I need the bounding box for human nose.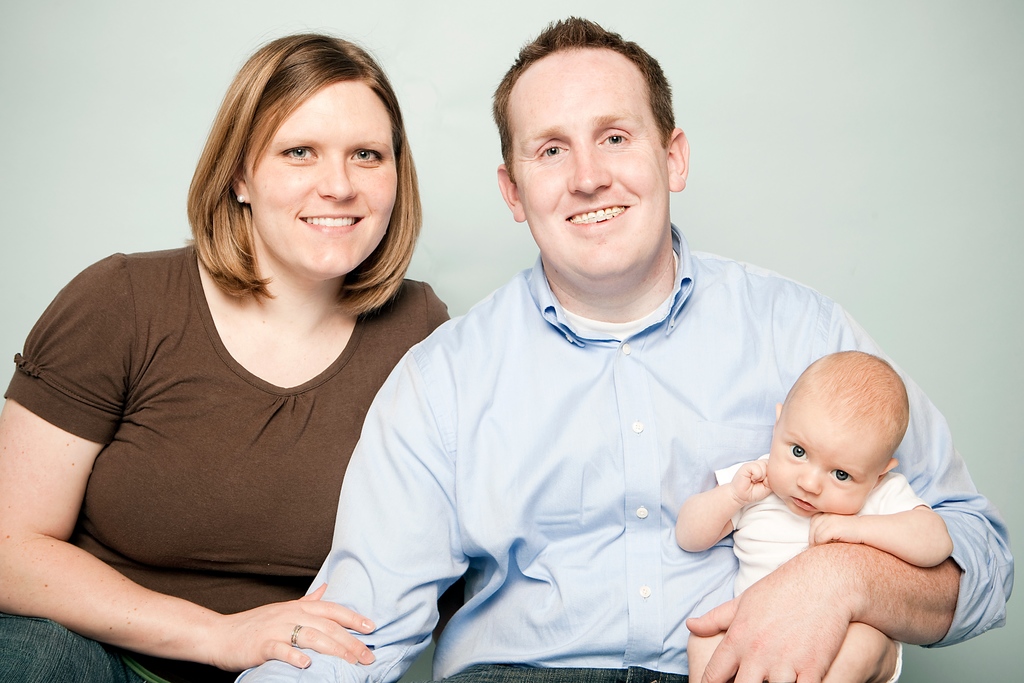
Here it is: locate(316, 158, 357, 205).
